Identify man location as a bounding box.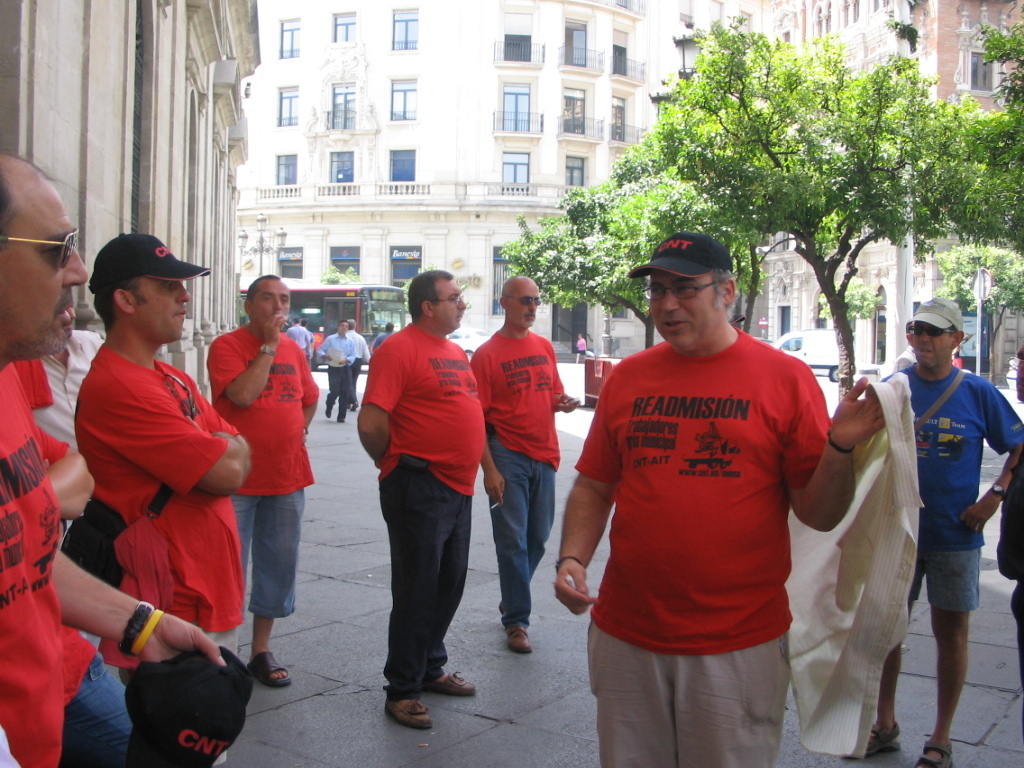
select_region(0, 152, 222, 767).
